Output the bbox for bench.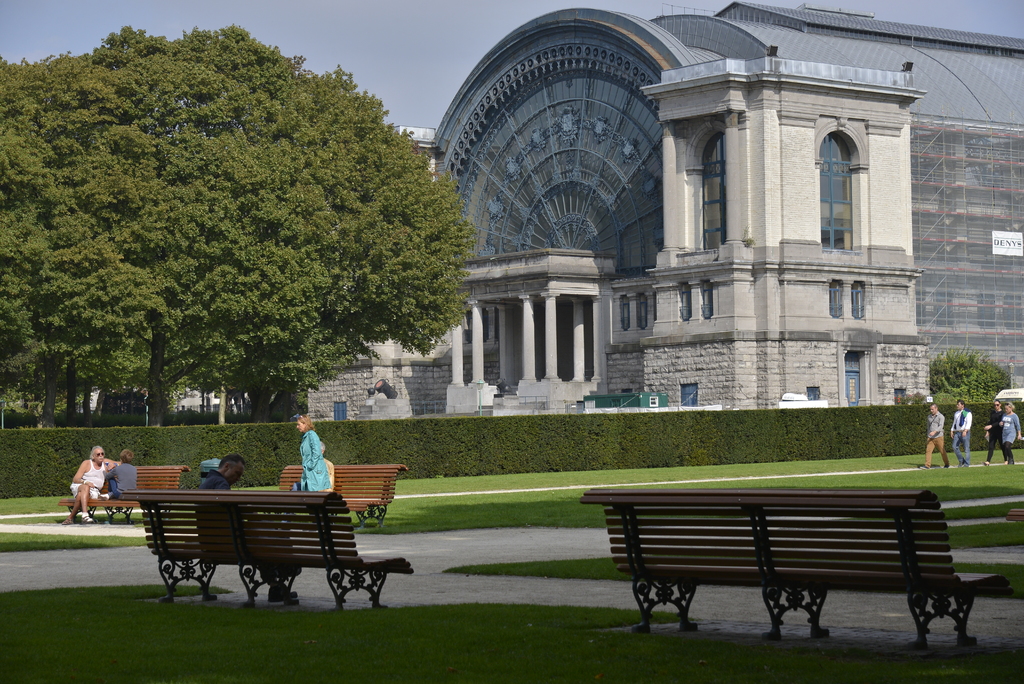
crop(124, 492, 418, 614).
